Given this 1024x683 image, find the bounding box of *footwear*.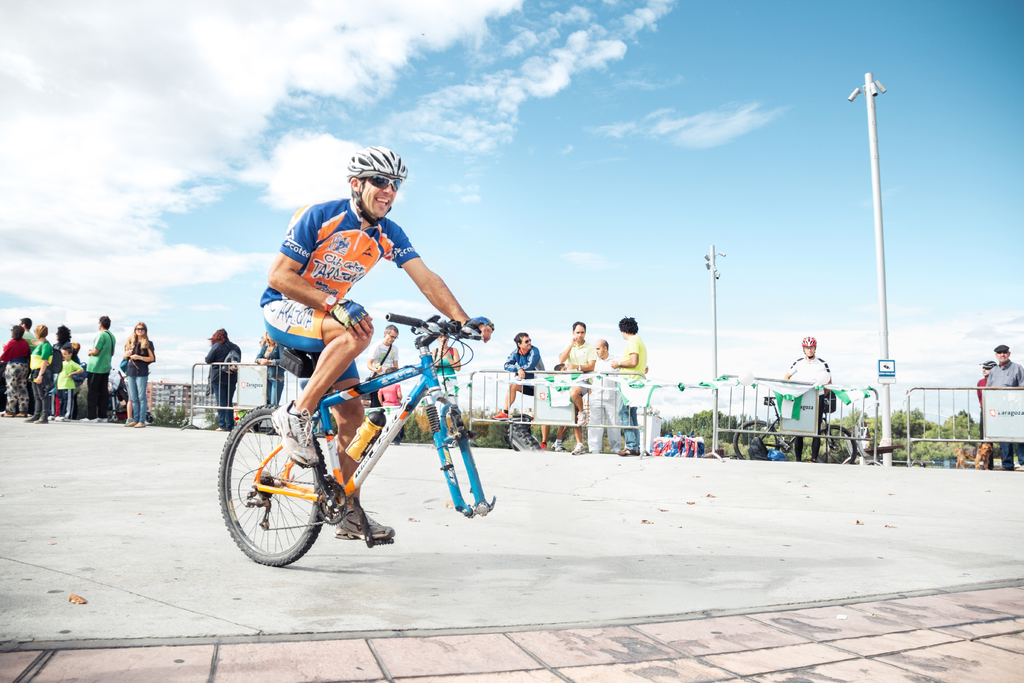
bbox=(991, 467, 1012, 472).
